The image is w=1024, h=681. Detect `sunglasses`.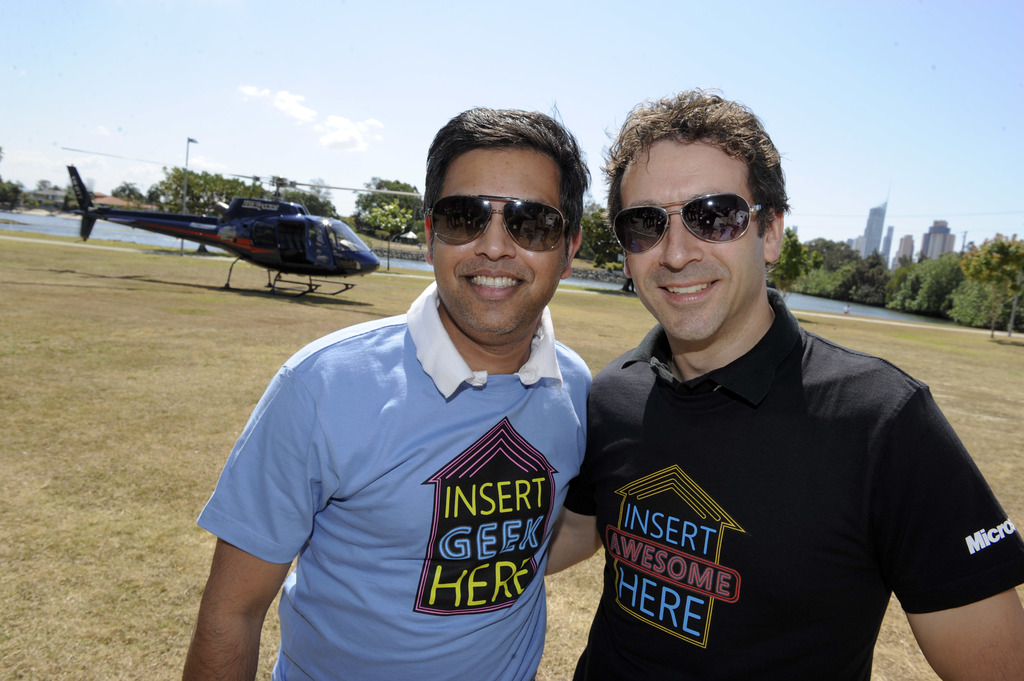
Detection: 428/195/565/260.
